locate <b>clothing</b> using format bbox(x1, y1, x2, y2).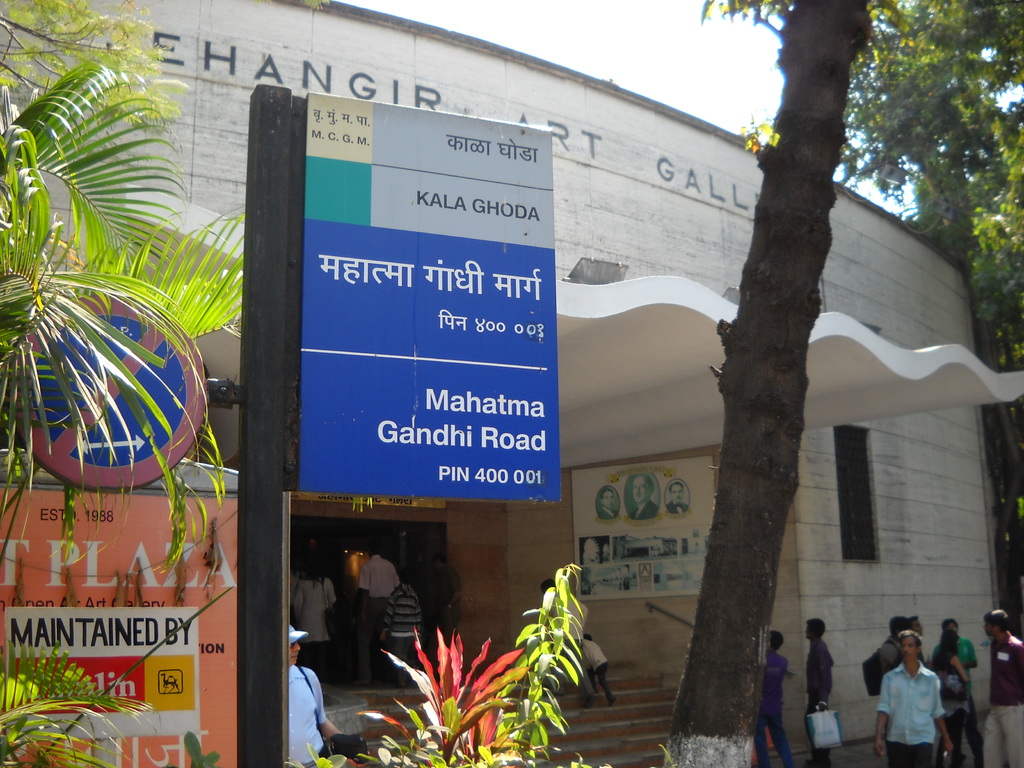
bbox(588, 636, 614, 696).
